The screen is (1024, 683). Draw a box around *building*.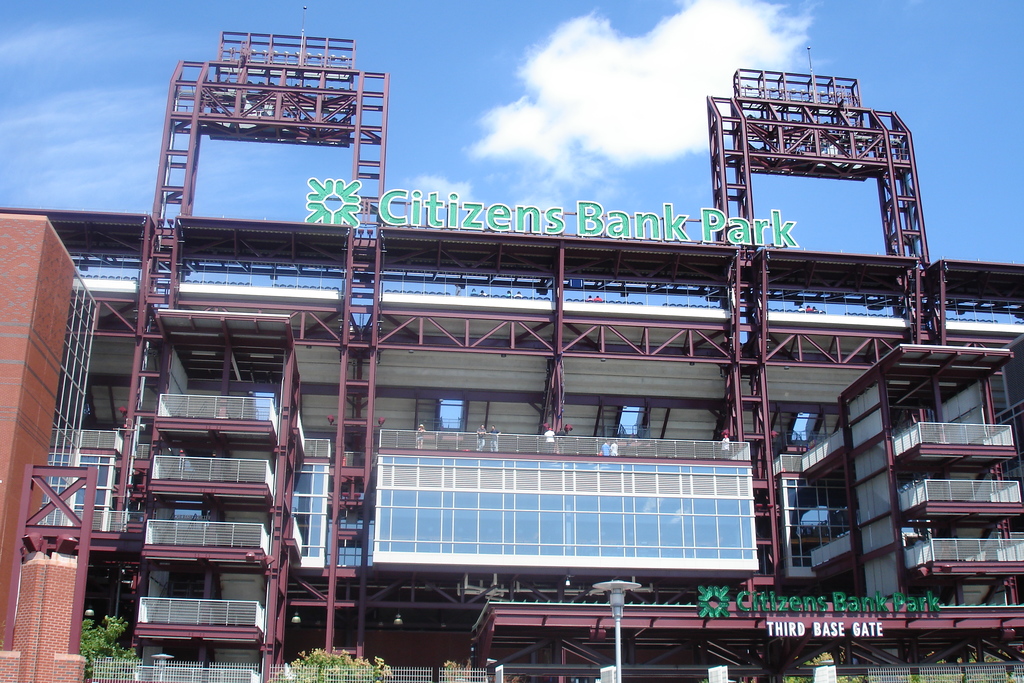
[left=0, top=26, right=1023, bottom=682].
